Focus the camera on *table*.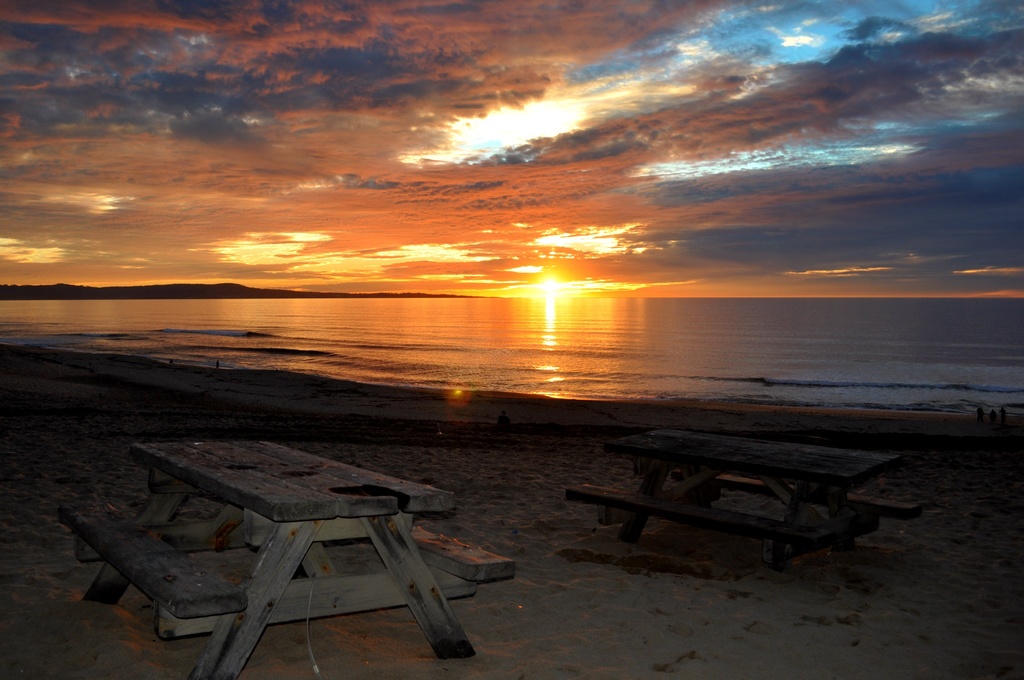
Focus region: box=[75, 414, 506, 673].
